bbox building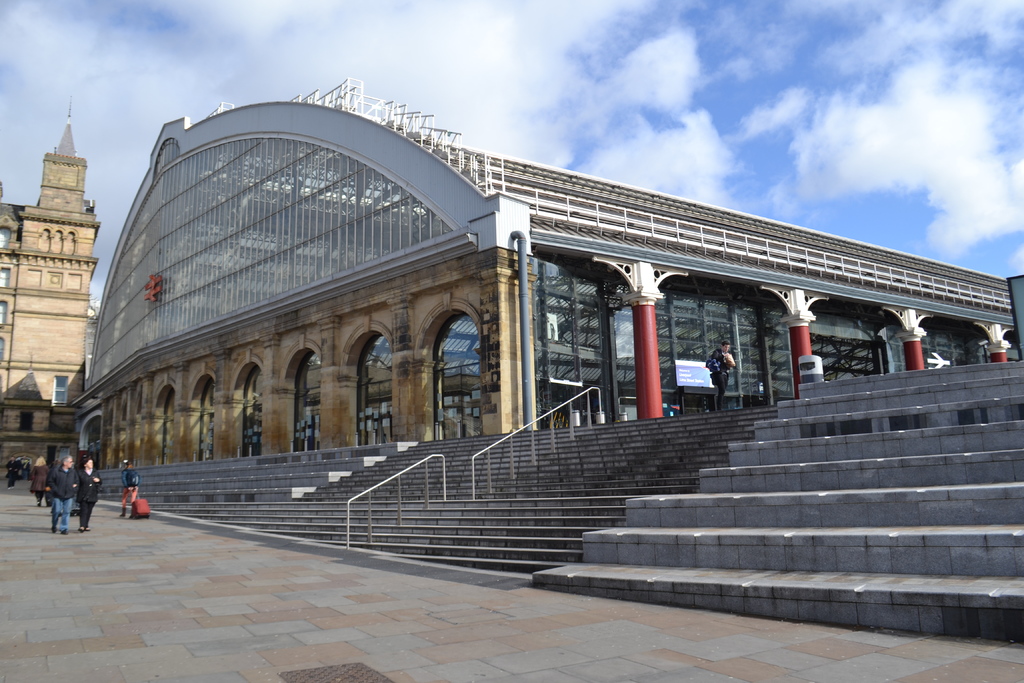
detection(69, 76, 1022, 472)
